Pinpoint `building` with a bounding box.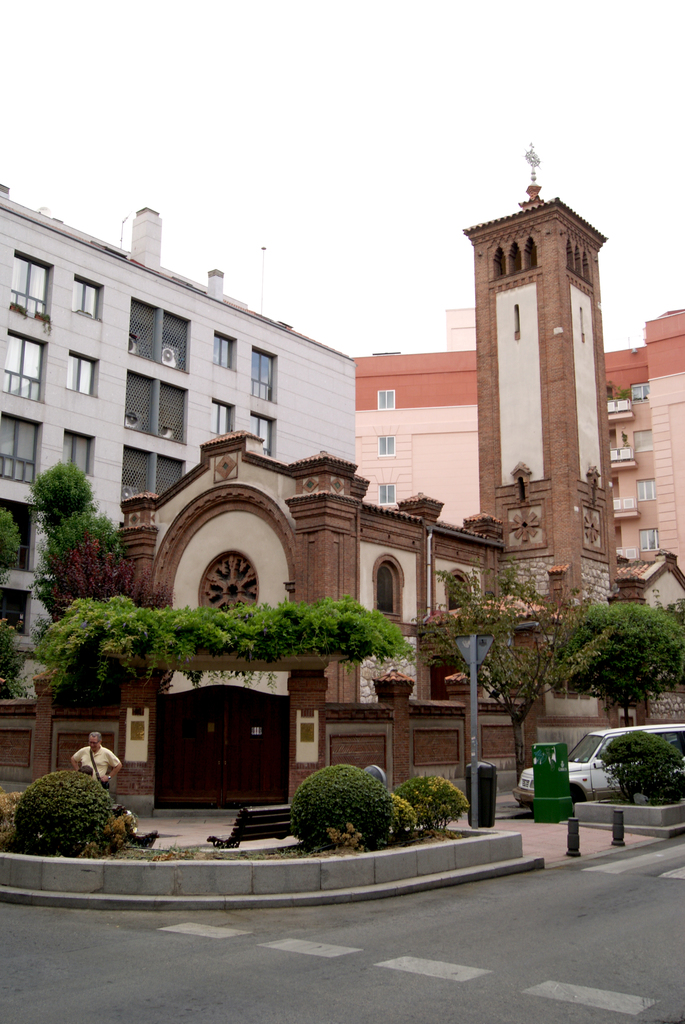
locate(355, 307, 684, 577).
